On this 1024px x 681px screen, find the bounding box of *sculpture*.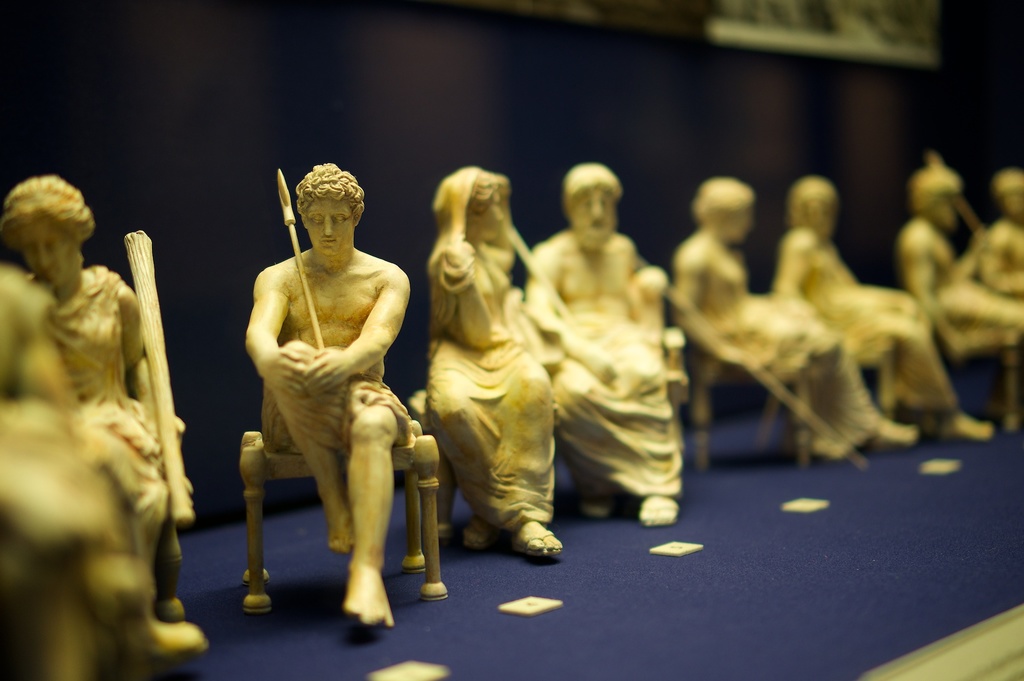
Bounding box: box=[229, 149, 438, 629].
